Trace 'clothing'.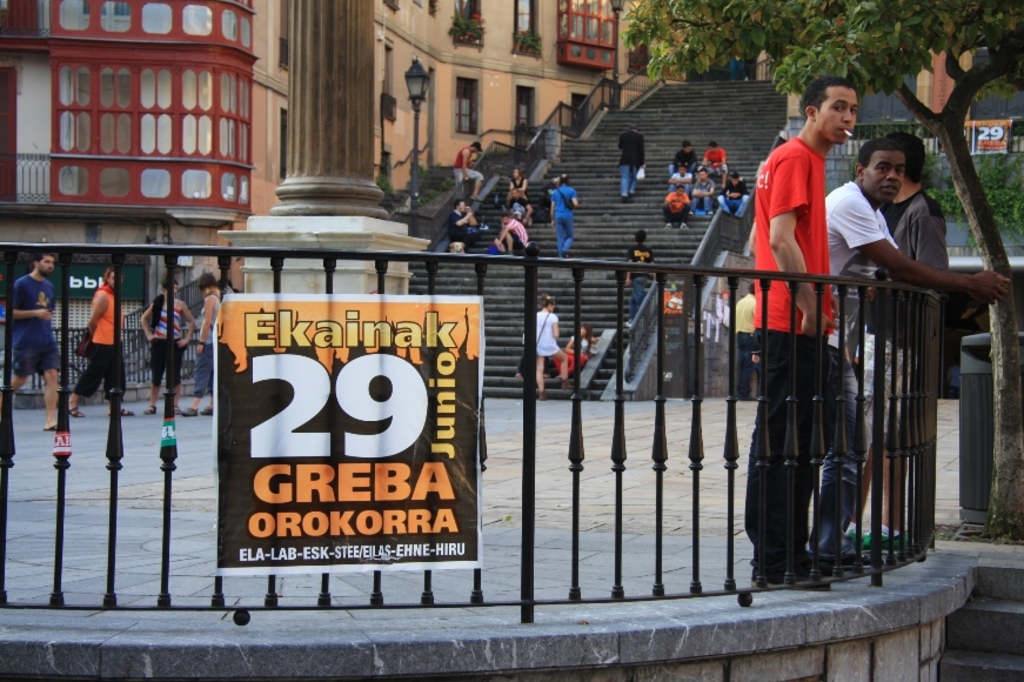
Traced to detection(502, 216, 529, 249).
